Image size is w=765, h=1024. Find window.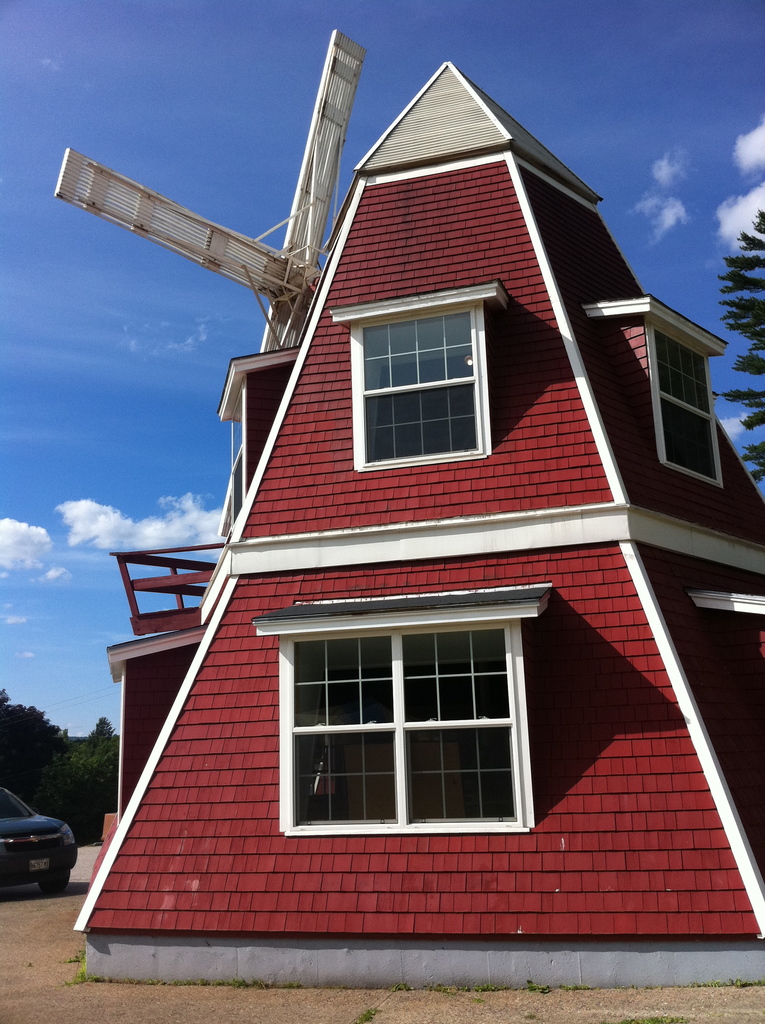
bbox(327, 276, 500, 472).
